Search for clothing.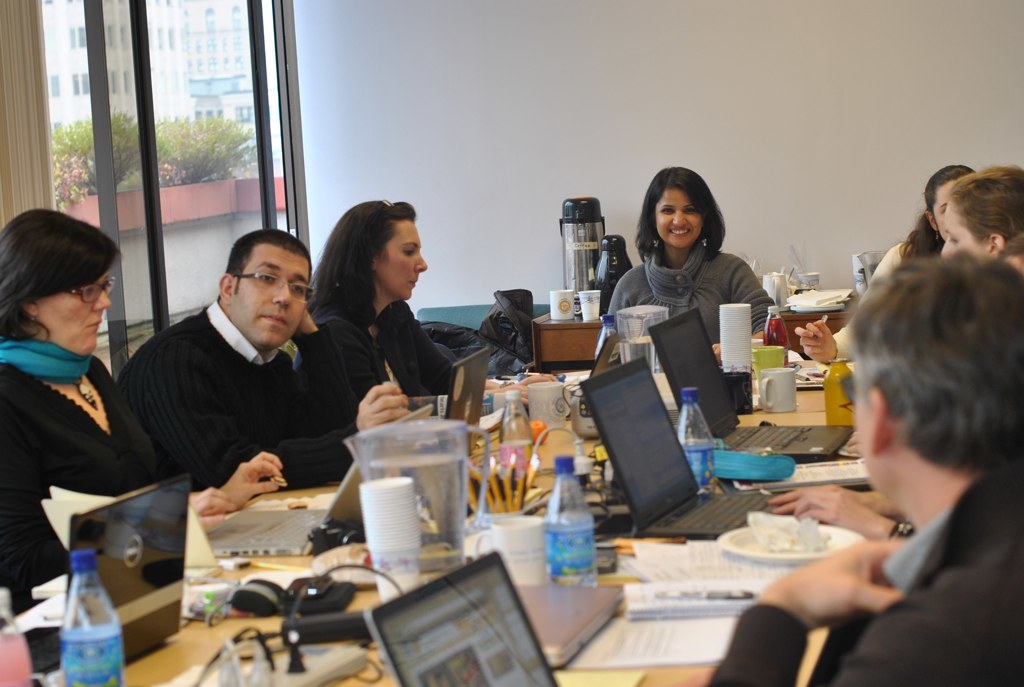
Found at x1=613, y1=253, x2=780, y2=343.
